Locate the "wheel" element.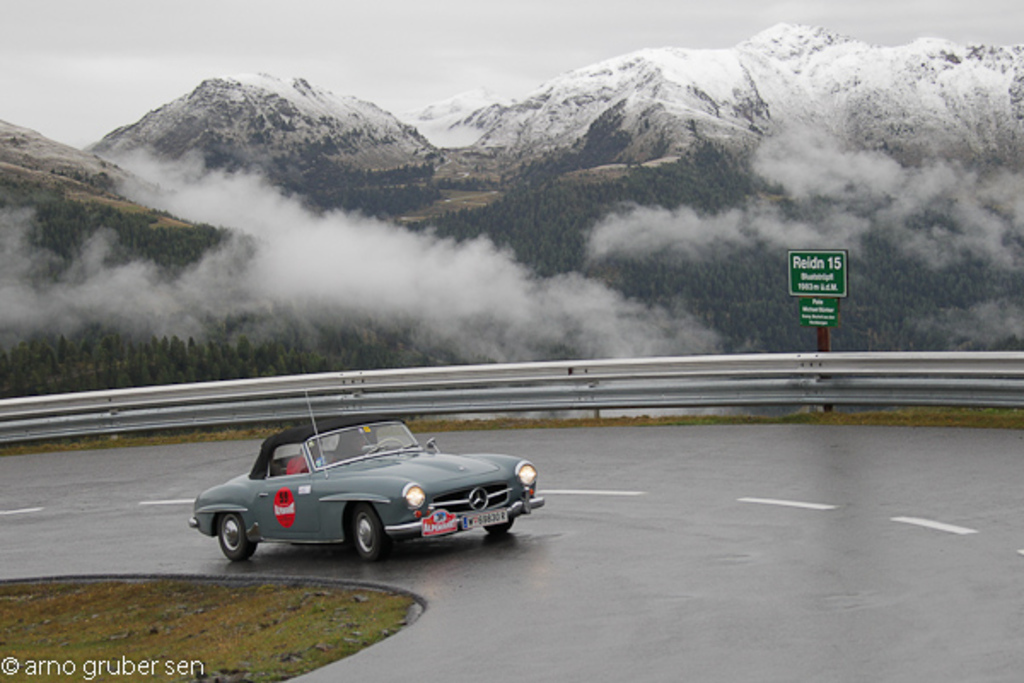
Element bbox: box(218, 511, 249, 560).
